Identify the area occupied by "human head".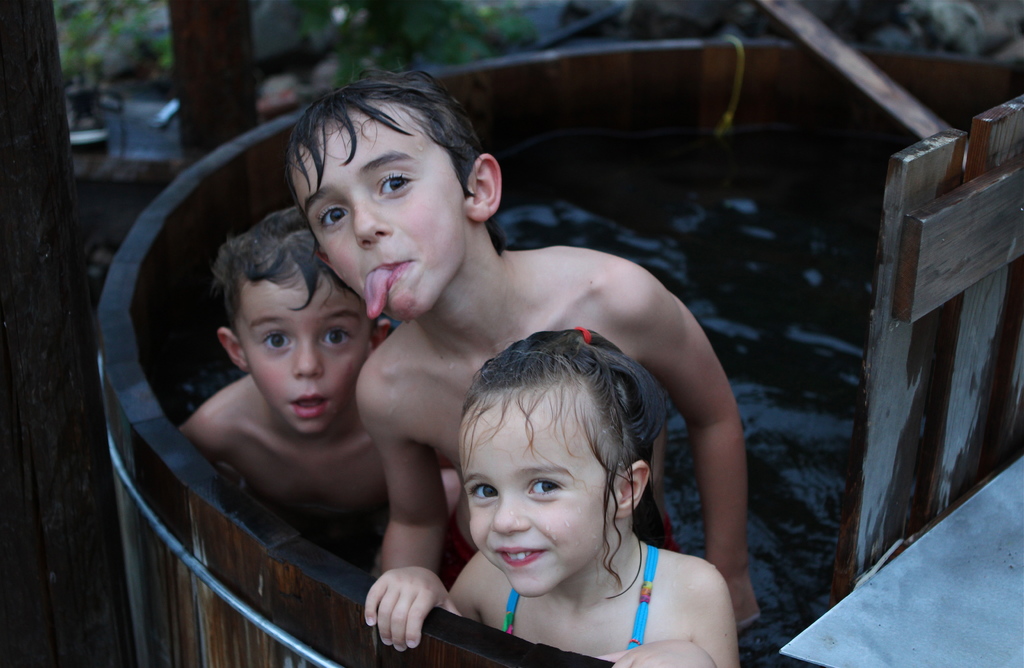
Area: crop(278, 71, 503, 300).
